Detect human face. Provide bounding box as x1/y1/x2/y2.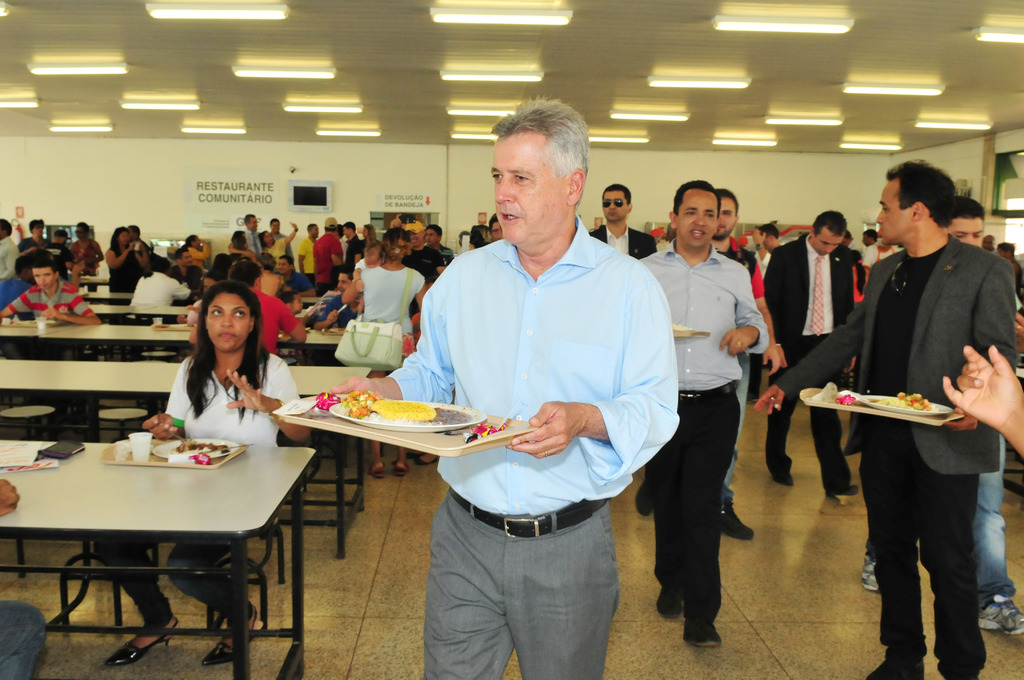
812/223/845/256.
